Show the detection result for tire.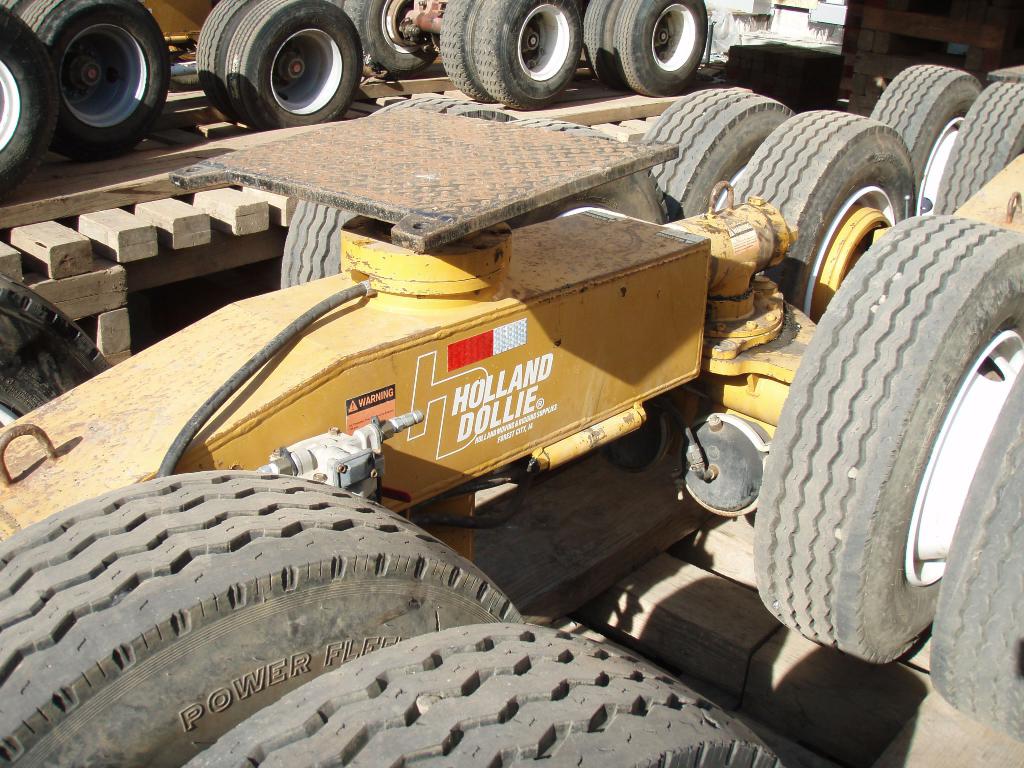
[left=189, top=0, right=257, bottom=115].
